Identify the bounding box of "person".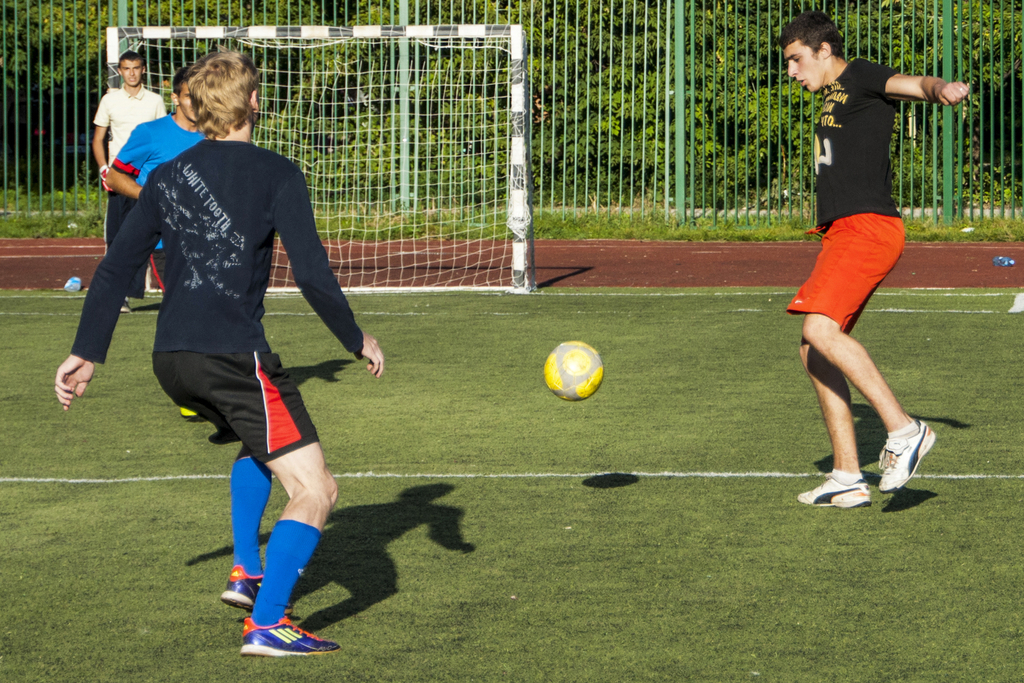
{"x1": 45, "y1": 43, "x2": 388, "y2": 667}.
